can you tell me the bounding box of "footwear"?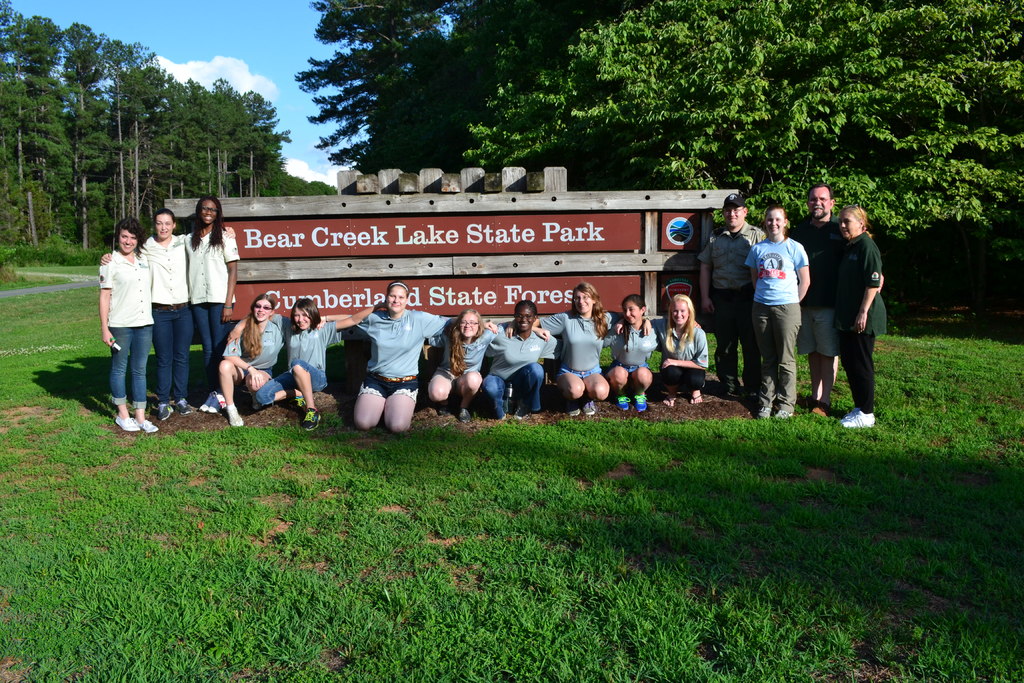
bbox=(585, 395, 594, 418).
